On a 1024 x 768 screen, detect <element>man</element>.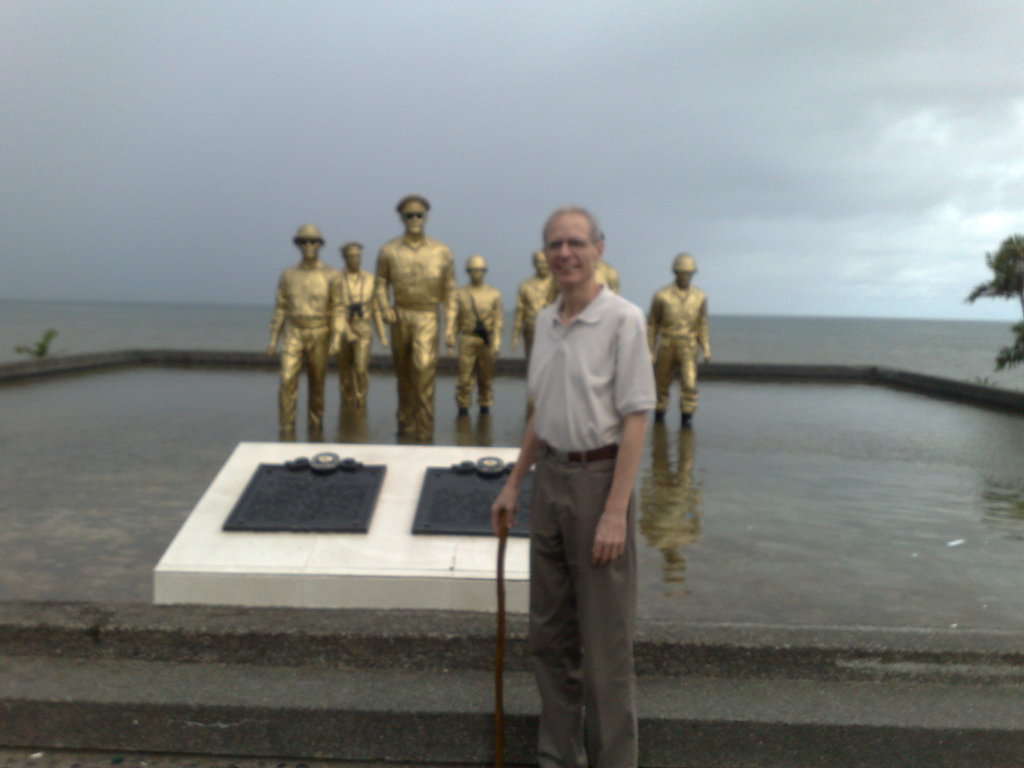
box(376, 187, 445, 444).
